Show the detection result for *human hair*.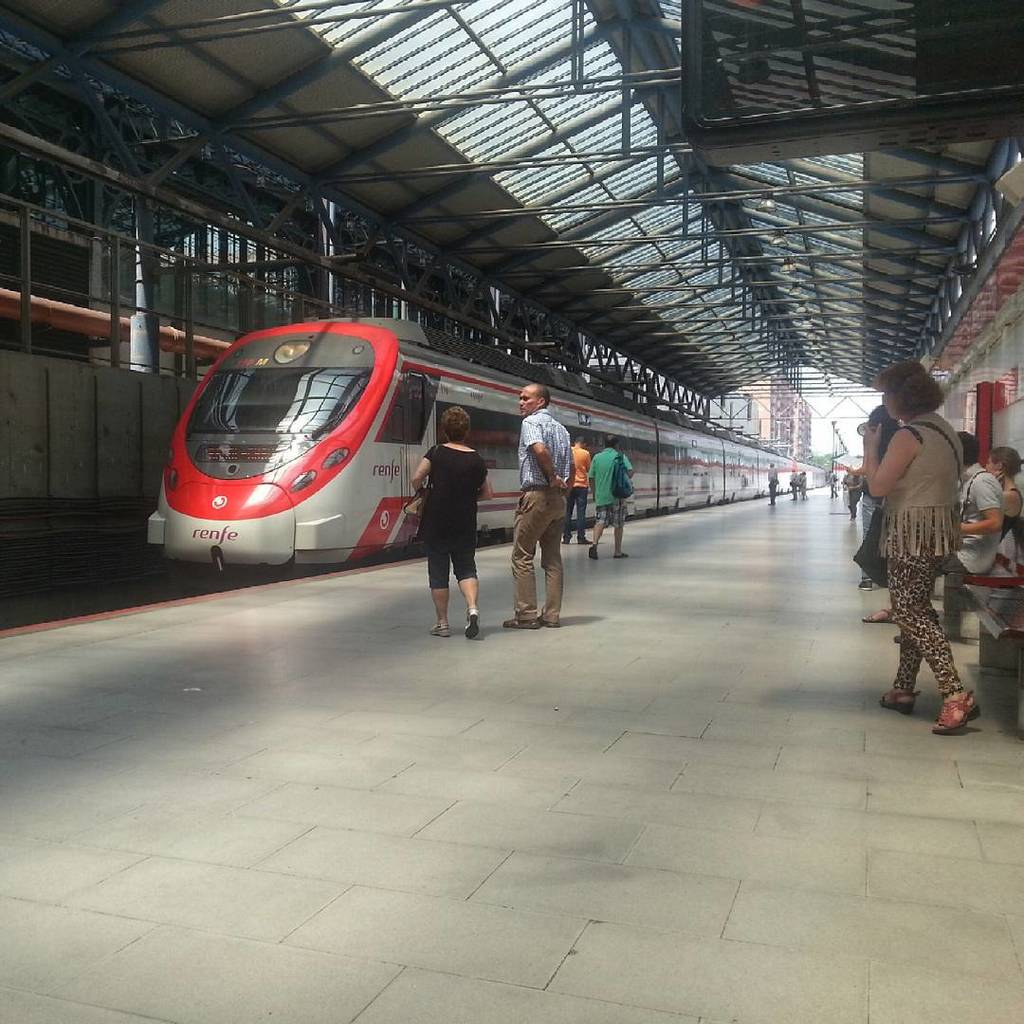
crop(529, 381, 552, 406).
